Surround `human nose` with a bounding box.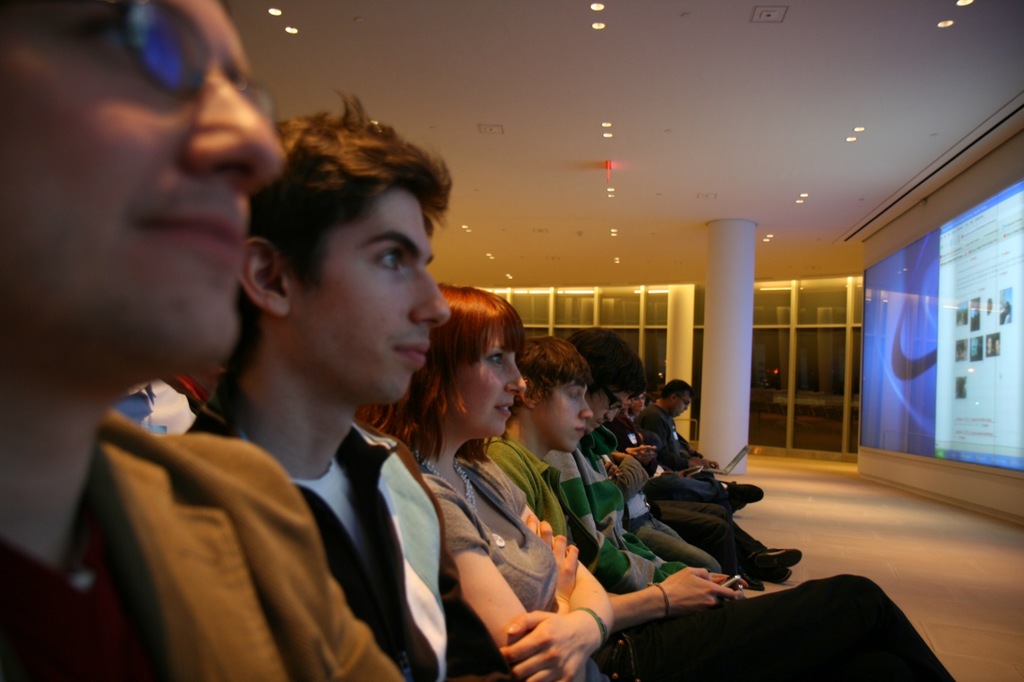
<bbox>579, 390, 595, 422</bbox>.
